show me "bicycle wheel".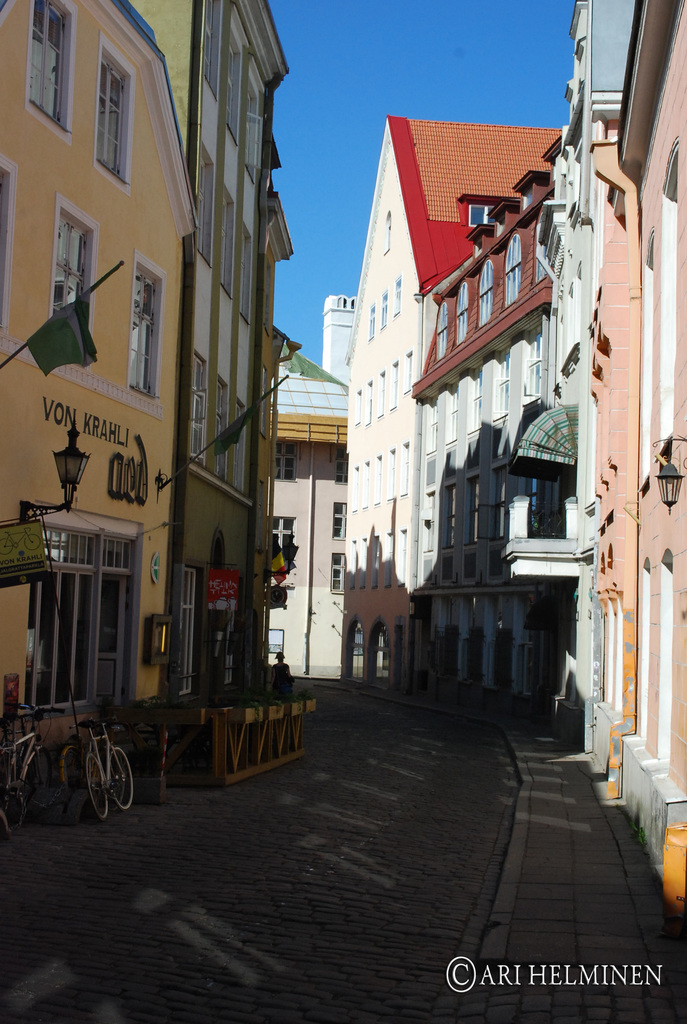
"bicycle wheel" is here: bbox=[19, 749, 52, 790].
